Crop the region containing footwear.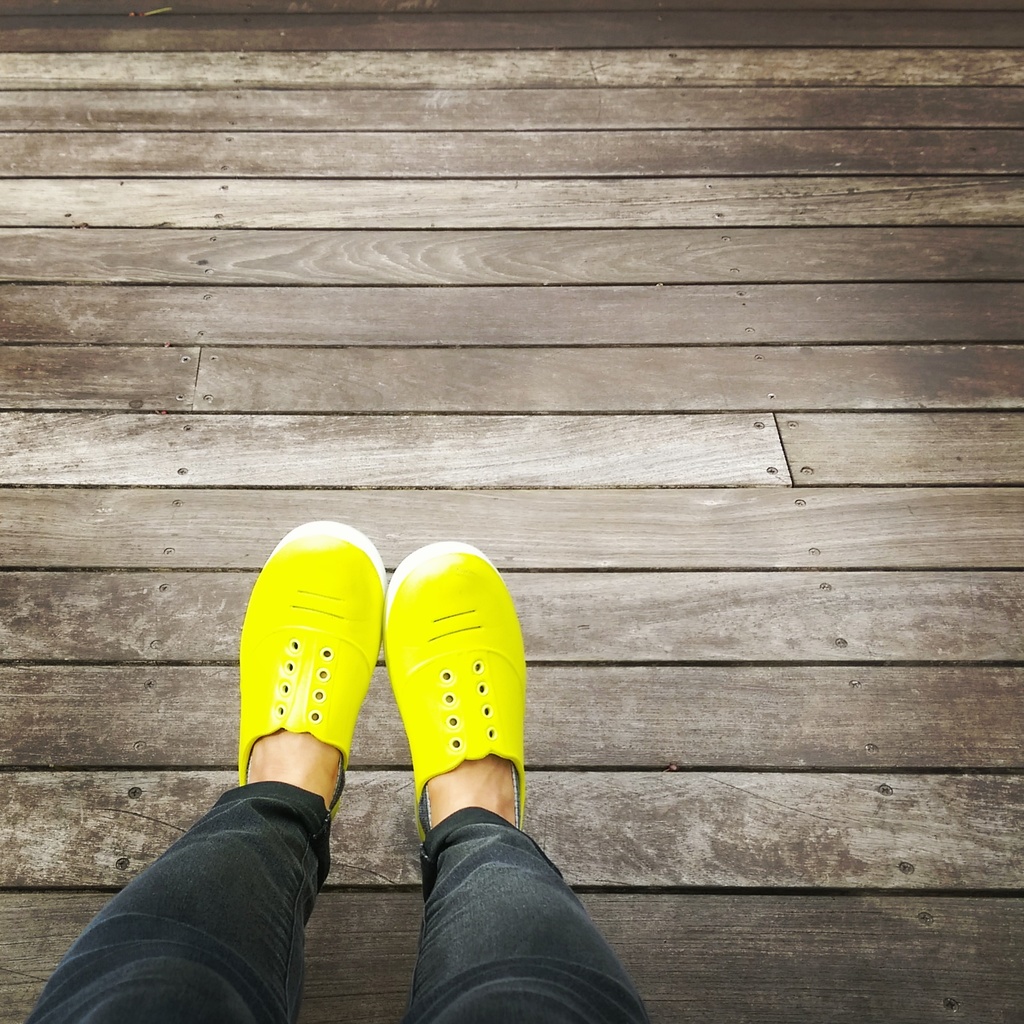
Crop region: 228 518 387 842.
